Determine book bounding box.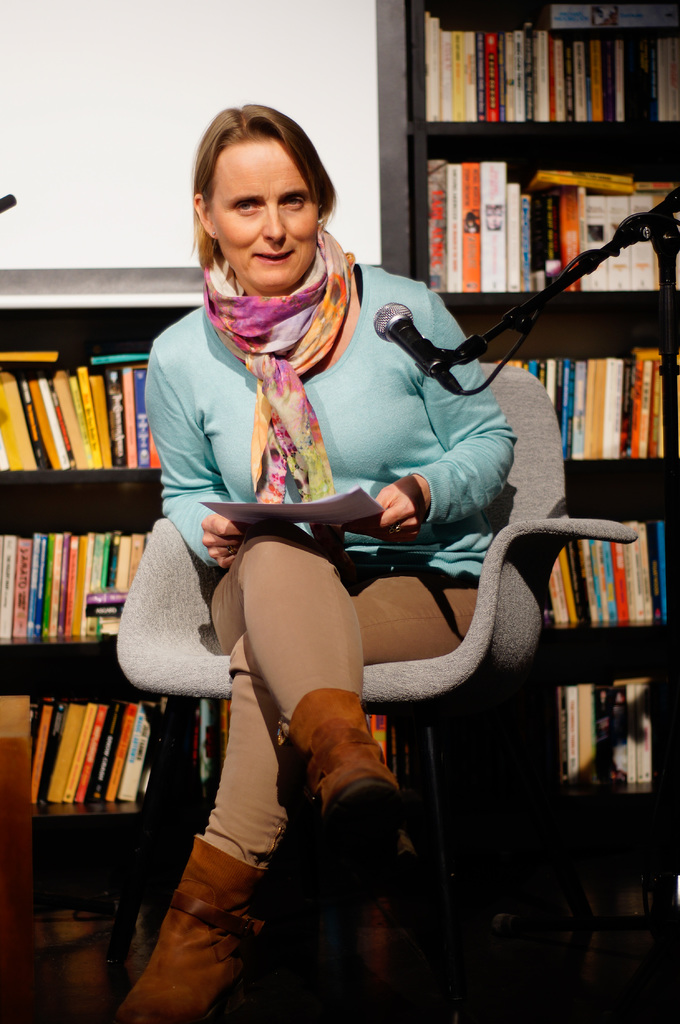
Determined: bbox(532, 0, 677, 40).
